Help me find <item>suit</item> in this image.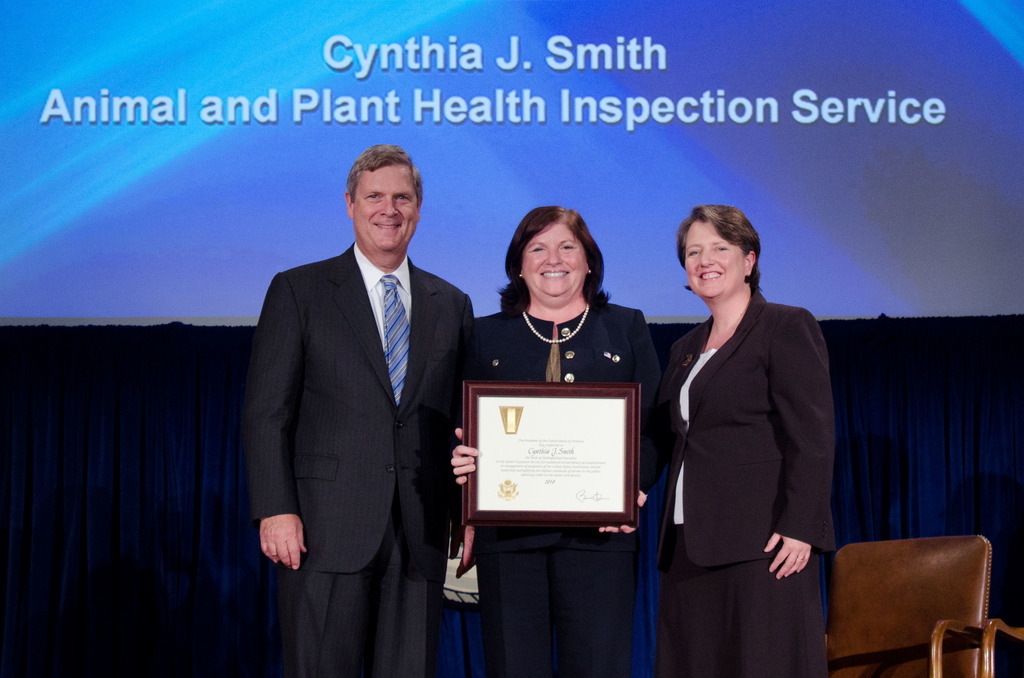
Found it: (left=654, top=293, right=833, bottom=677).
